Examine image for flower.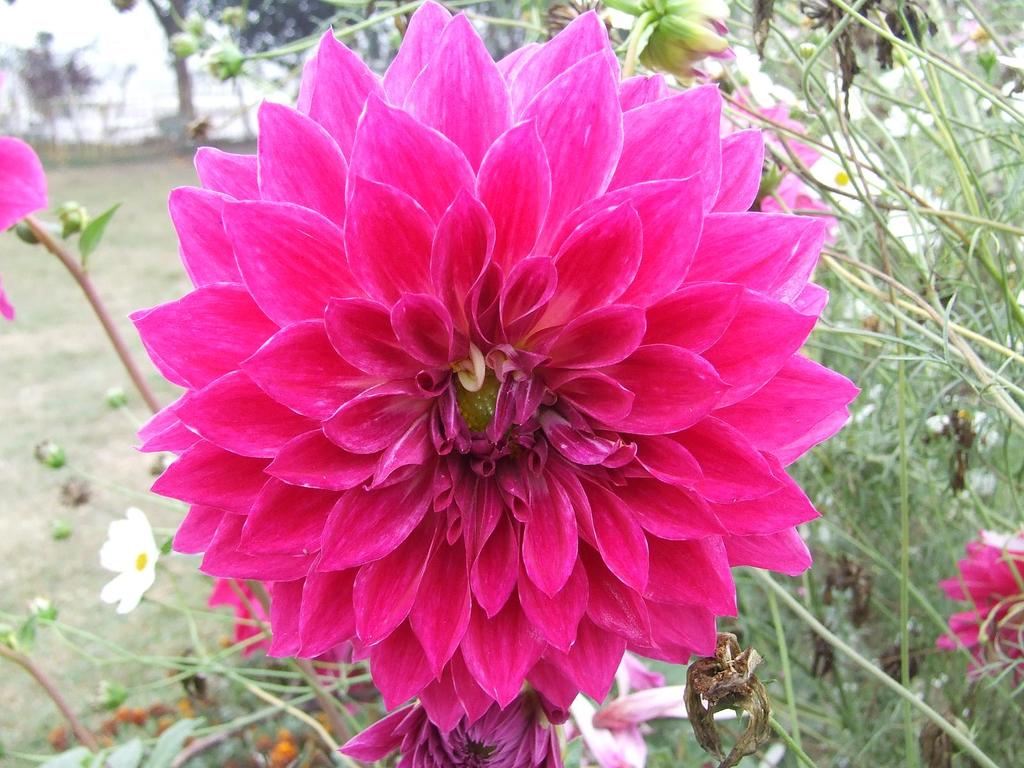
Examination result: [644, 0, 735, 81].
